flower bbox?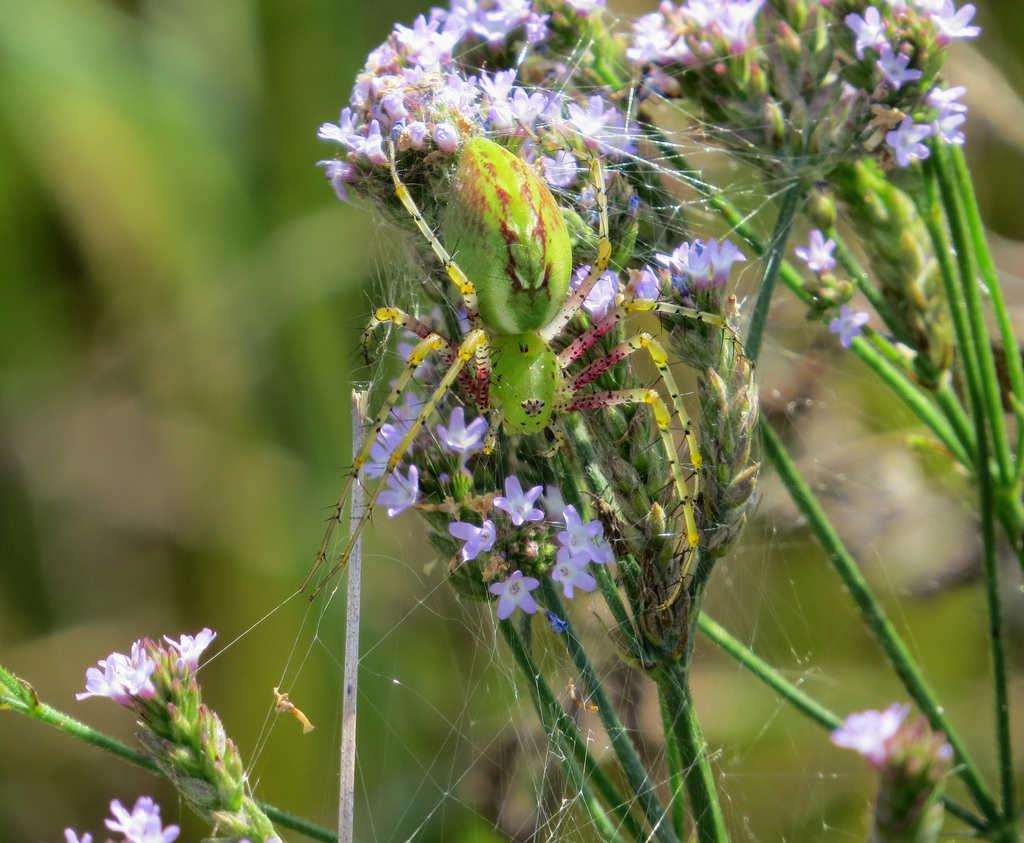
874/45/920/84
